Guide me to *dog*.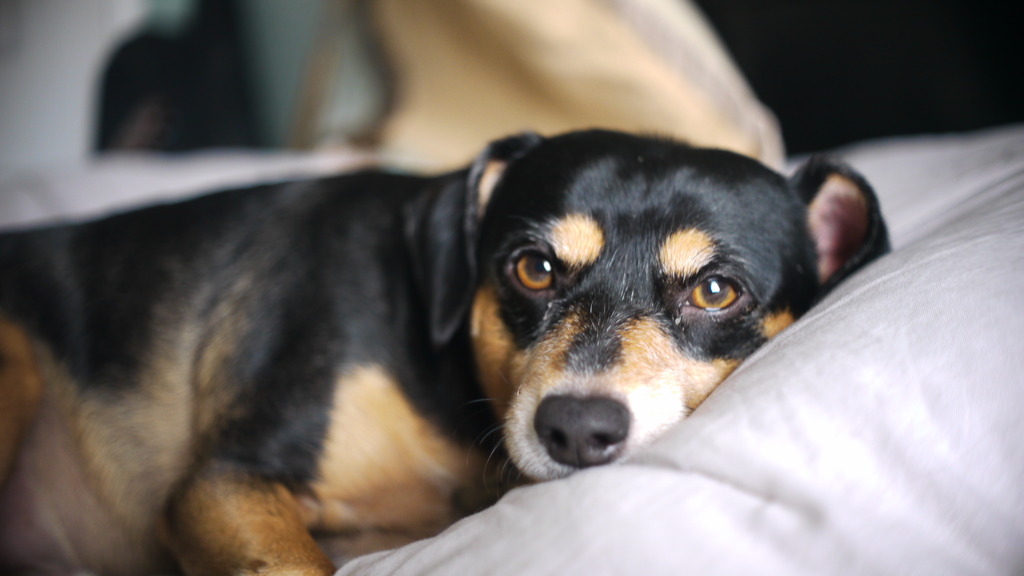
Guidance: box(0, 131, 894, 575).
